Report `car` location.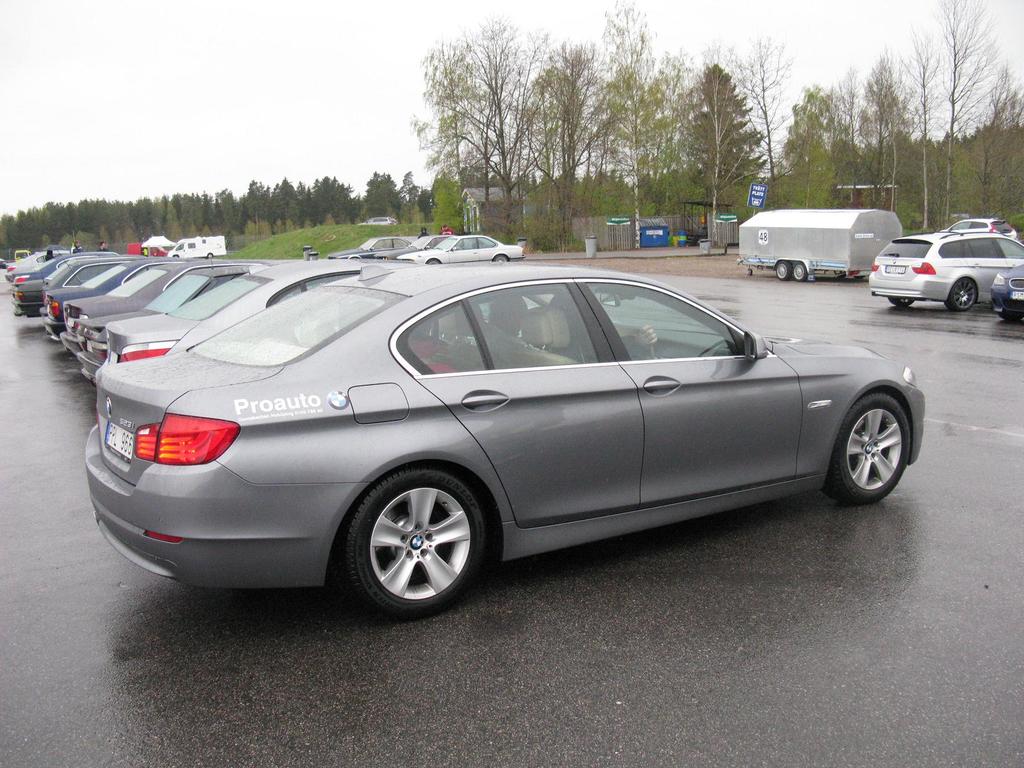
Report: {"x1": 866, "y1": 228, "x2": 1023, "y2": 312}.
